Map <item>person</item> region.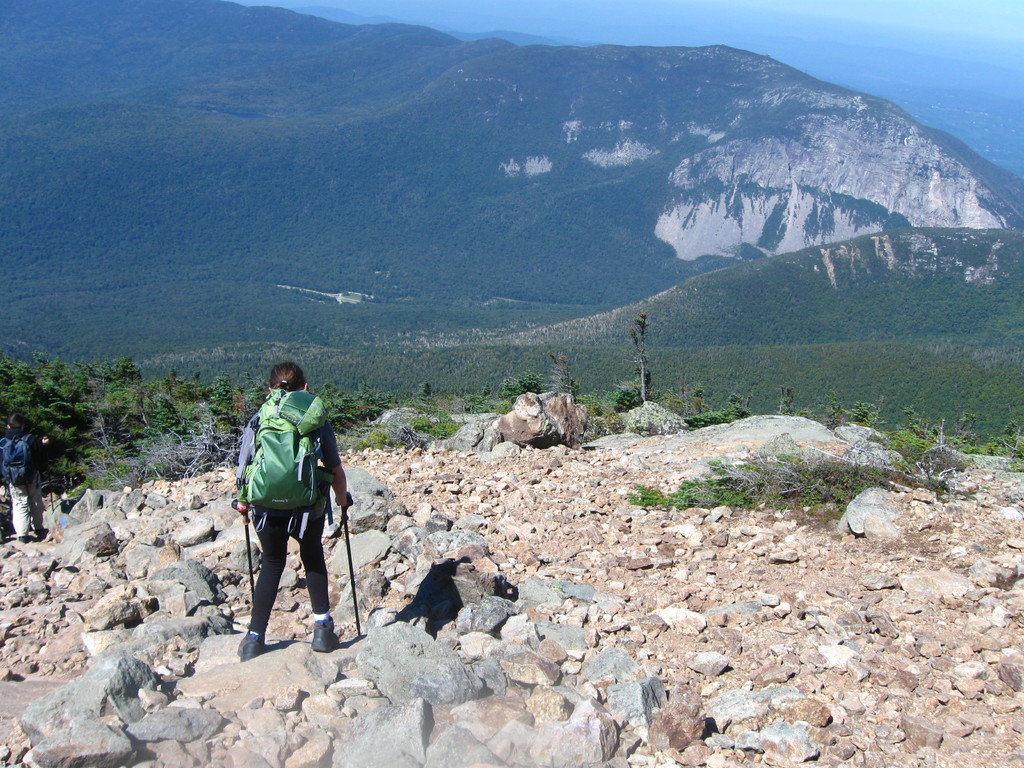
Mapped to region(236, 359, 347, 662).
